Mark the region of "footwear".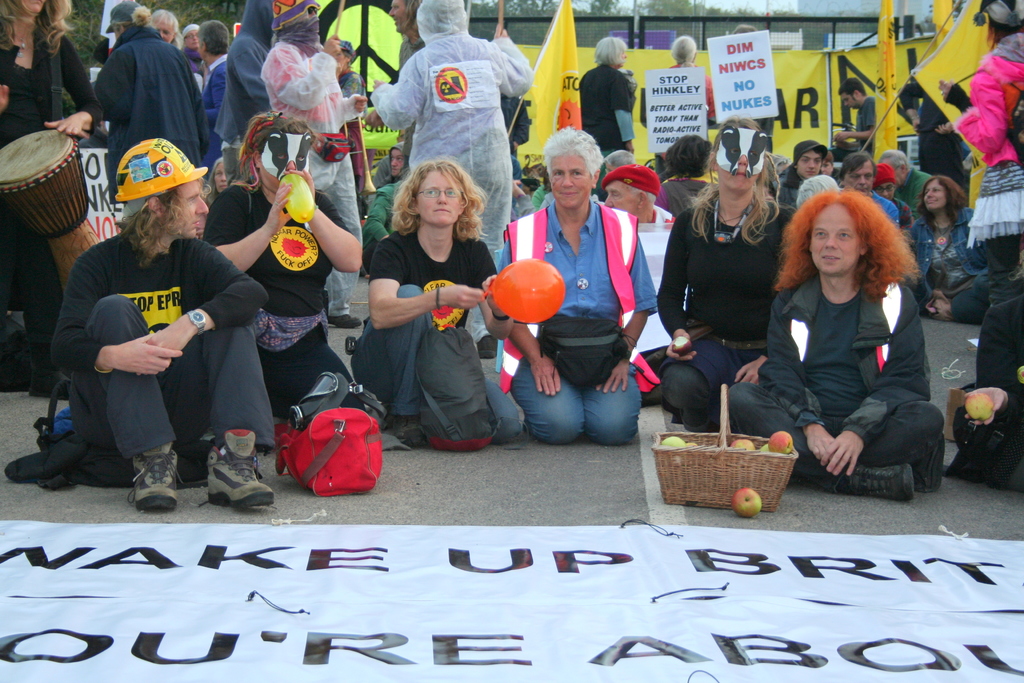
Region: select_region(324, 310, 361, 331).
